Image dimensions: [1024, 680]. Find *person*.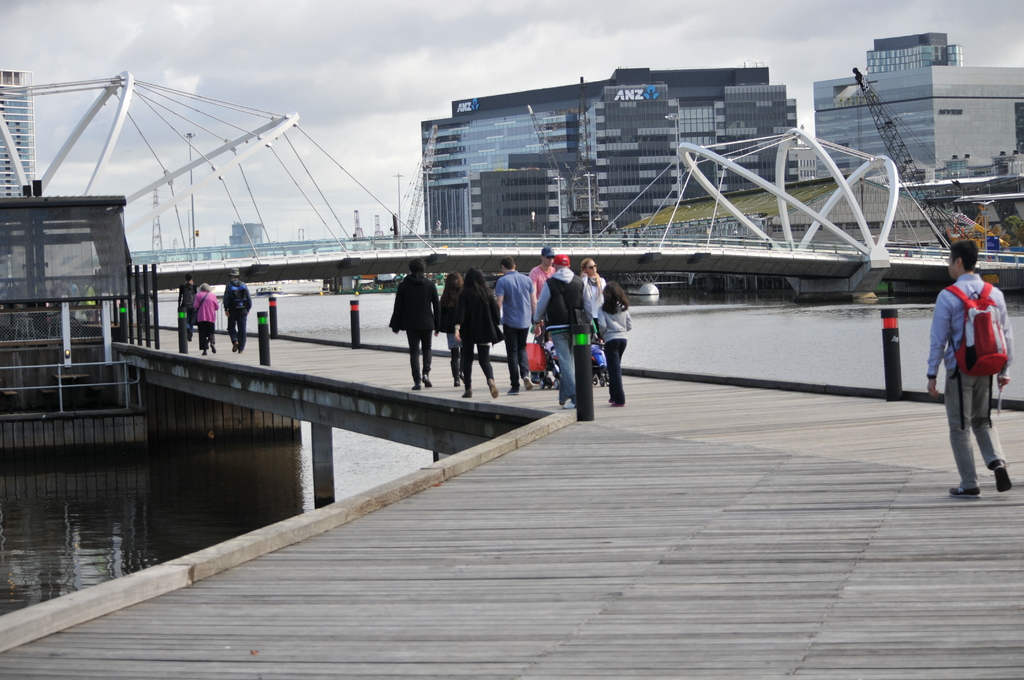
222,263,251,353.
